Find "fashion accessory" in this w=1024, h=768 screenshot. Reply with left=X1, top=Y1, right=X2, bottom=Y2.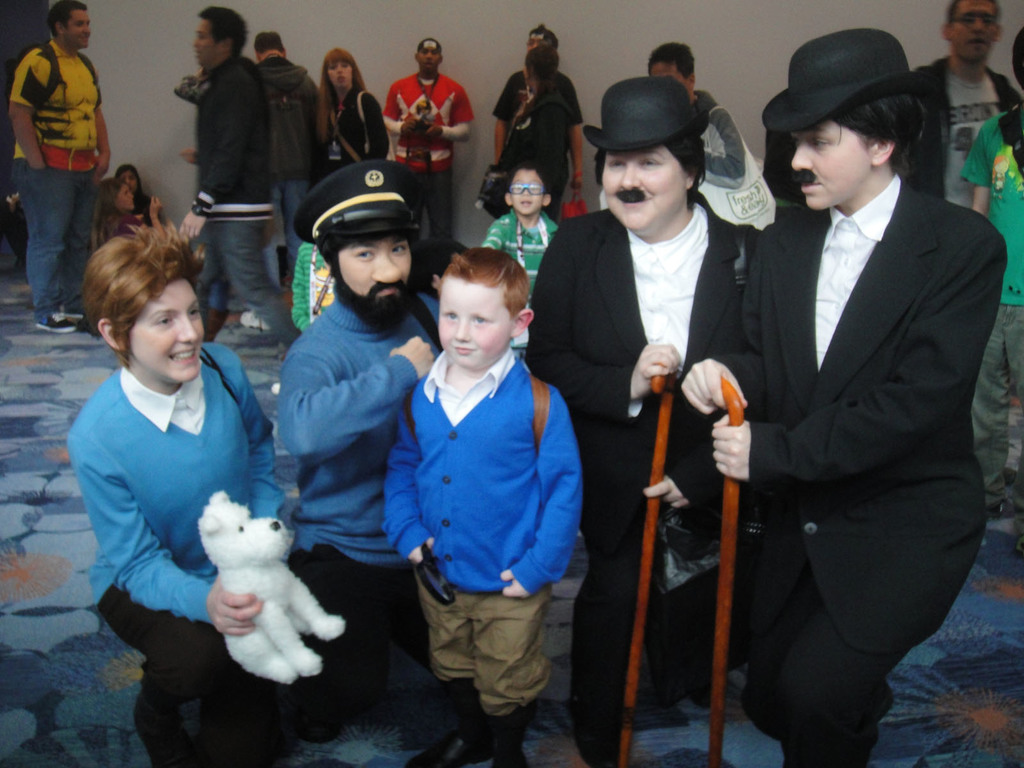
left=752, top=32, right=916, bottom=132.
